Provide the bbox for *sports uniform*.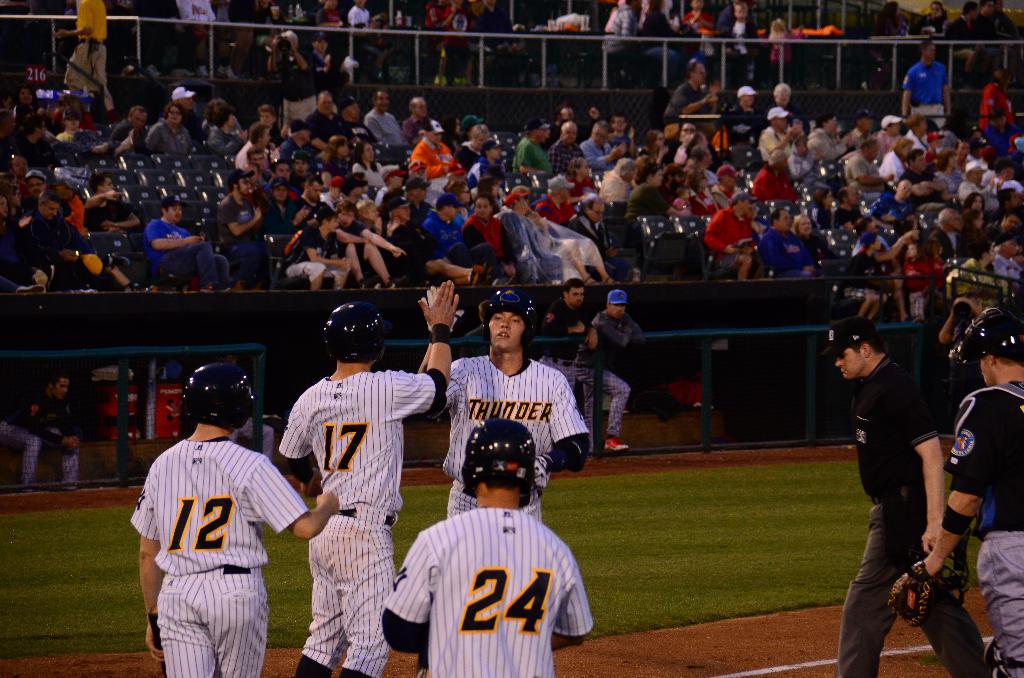
box(282, 360, 445, 677).
